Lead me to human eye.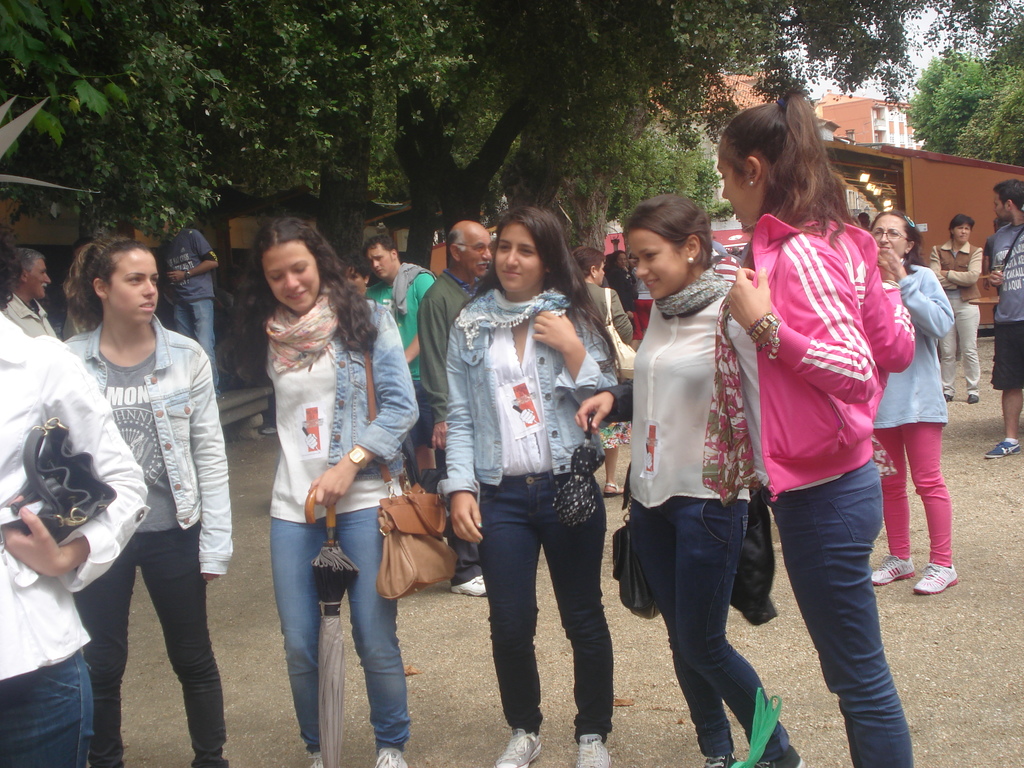
Lead to BBox(293, 264, 307, 272).
